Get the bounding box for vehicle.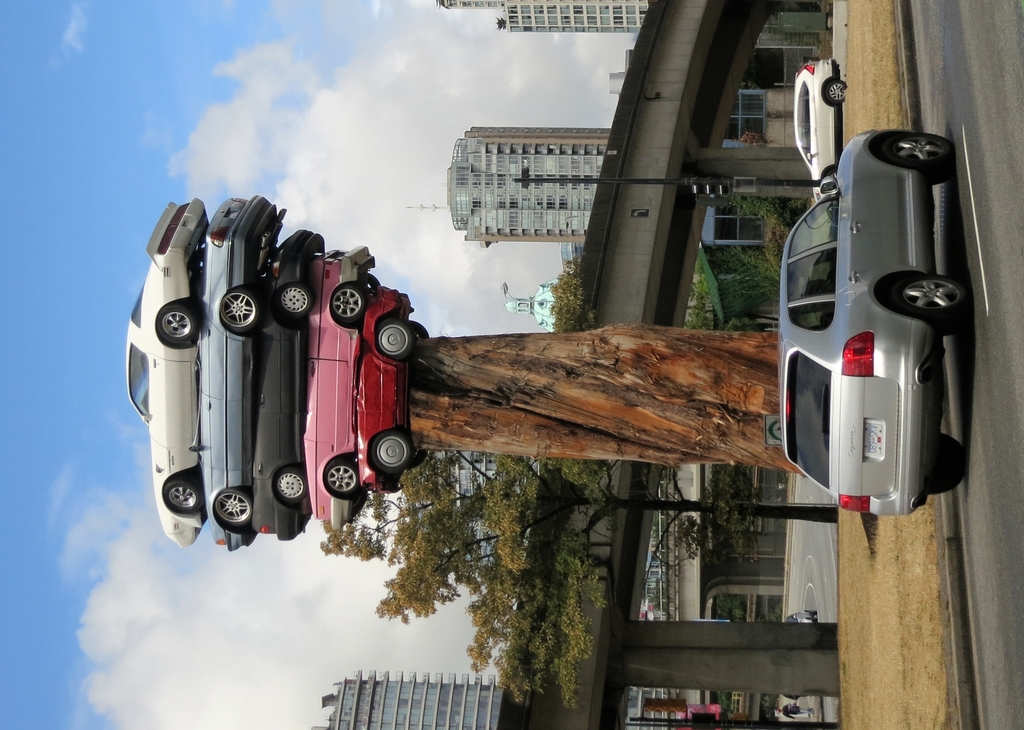
crop(301, 241, 368, 537).
